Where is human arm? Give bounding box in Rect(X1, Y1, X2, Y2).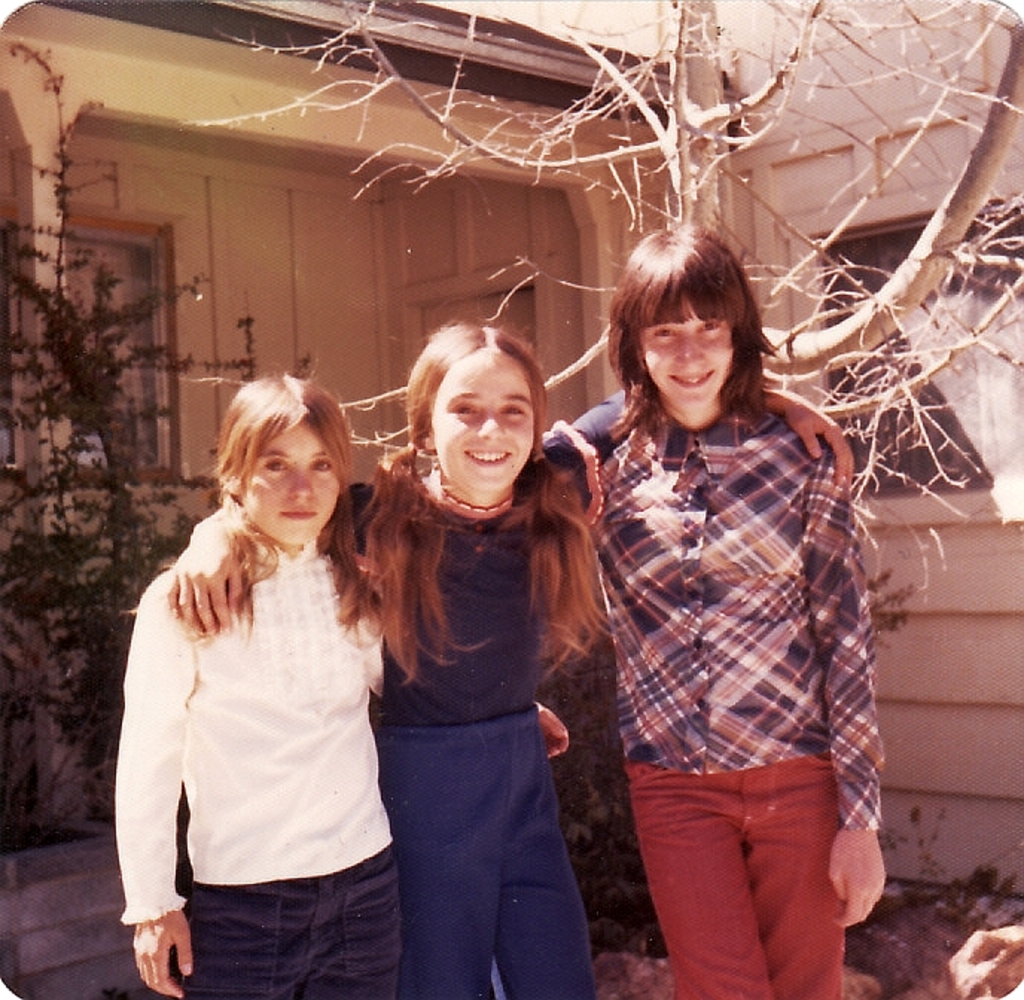
Rect(798, 446, 892, 930).
